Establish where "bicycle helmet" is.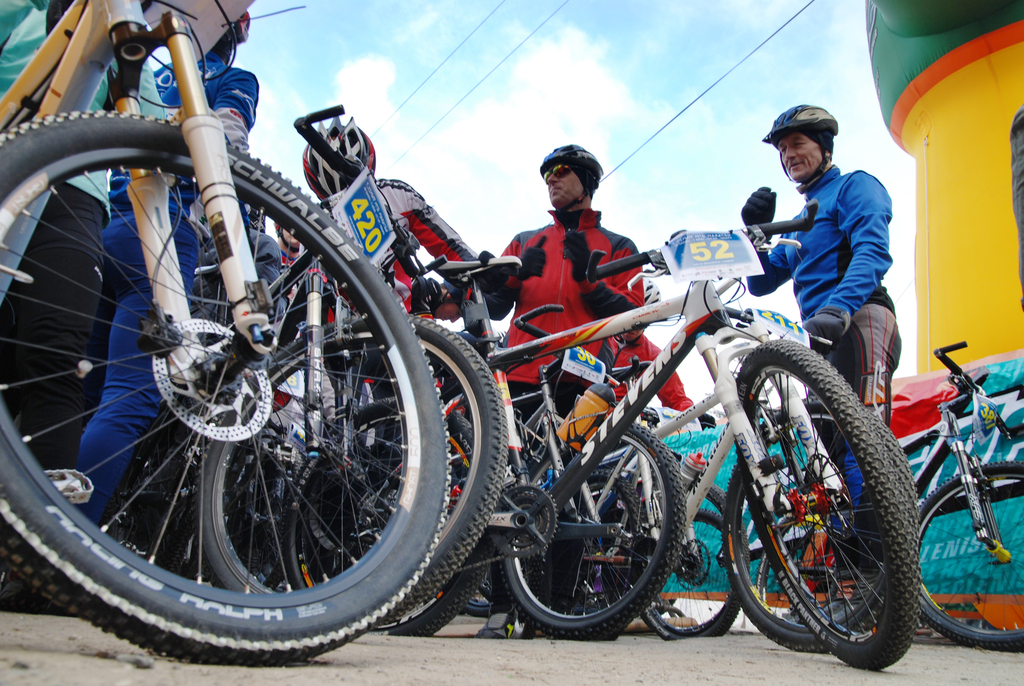
Established at rect(540, 143, 603, 200).
